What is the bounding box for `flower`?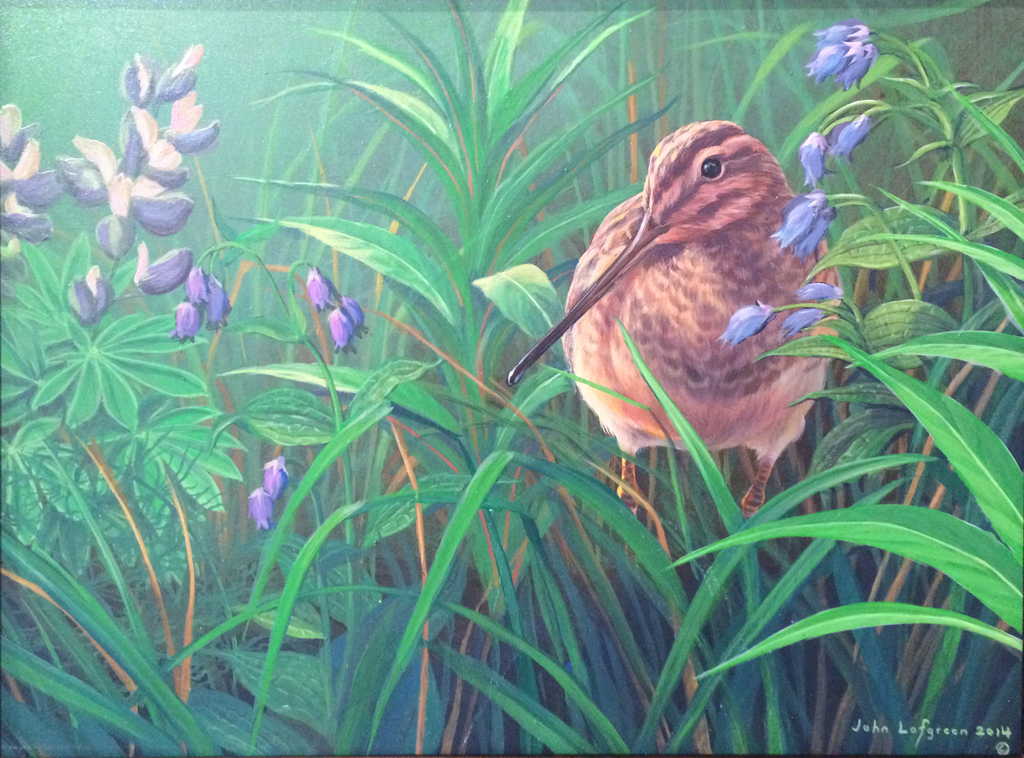
179:263:205:310.
